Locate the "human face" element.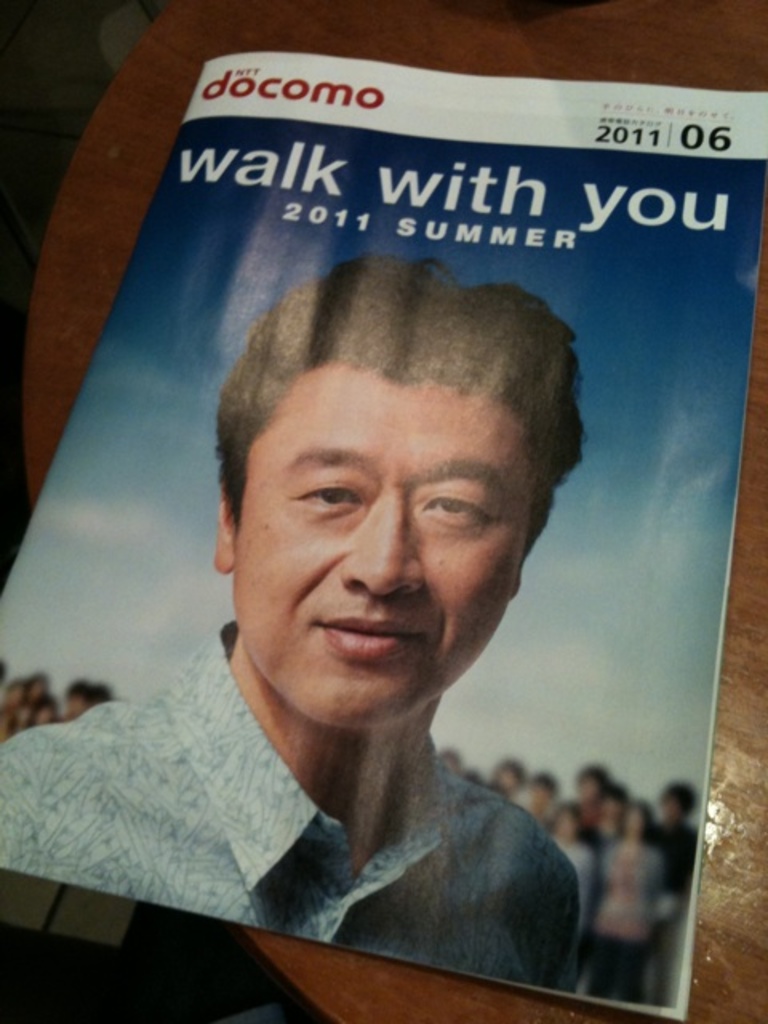
Element bbox: 627, 816, 643, 834.
